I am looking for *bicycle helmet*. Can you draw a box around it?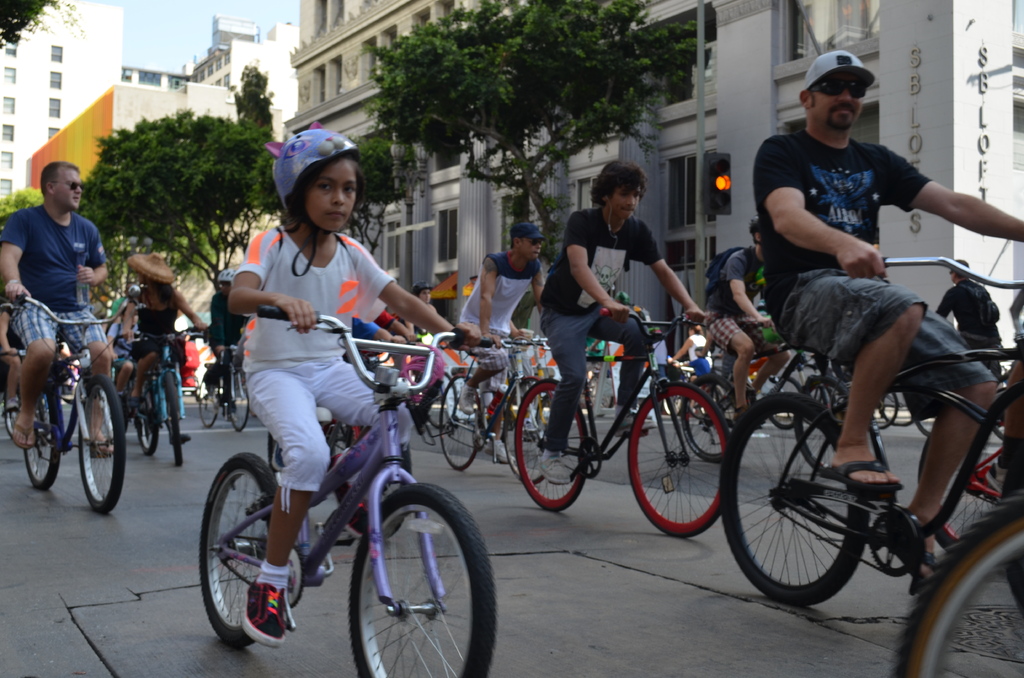
Sure, the bounding box is left=273, top=124, right=355, bottom=241.
